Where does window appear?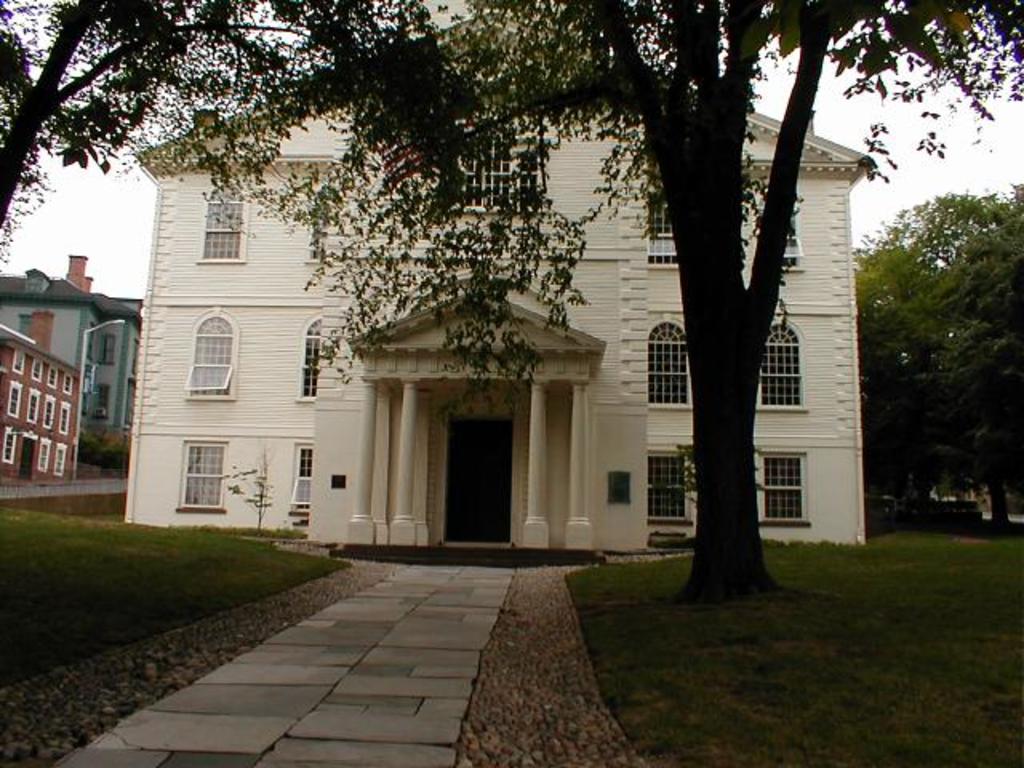
Appears at rect(760, 458, 805, 523).
